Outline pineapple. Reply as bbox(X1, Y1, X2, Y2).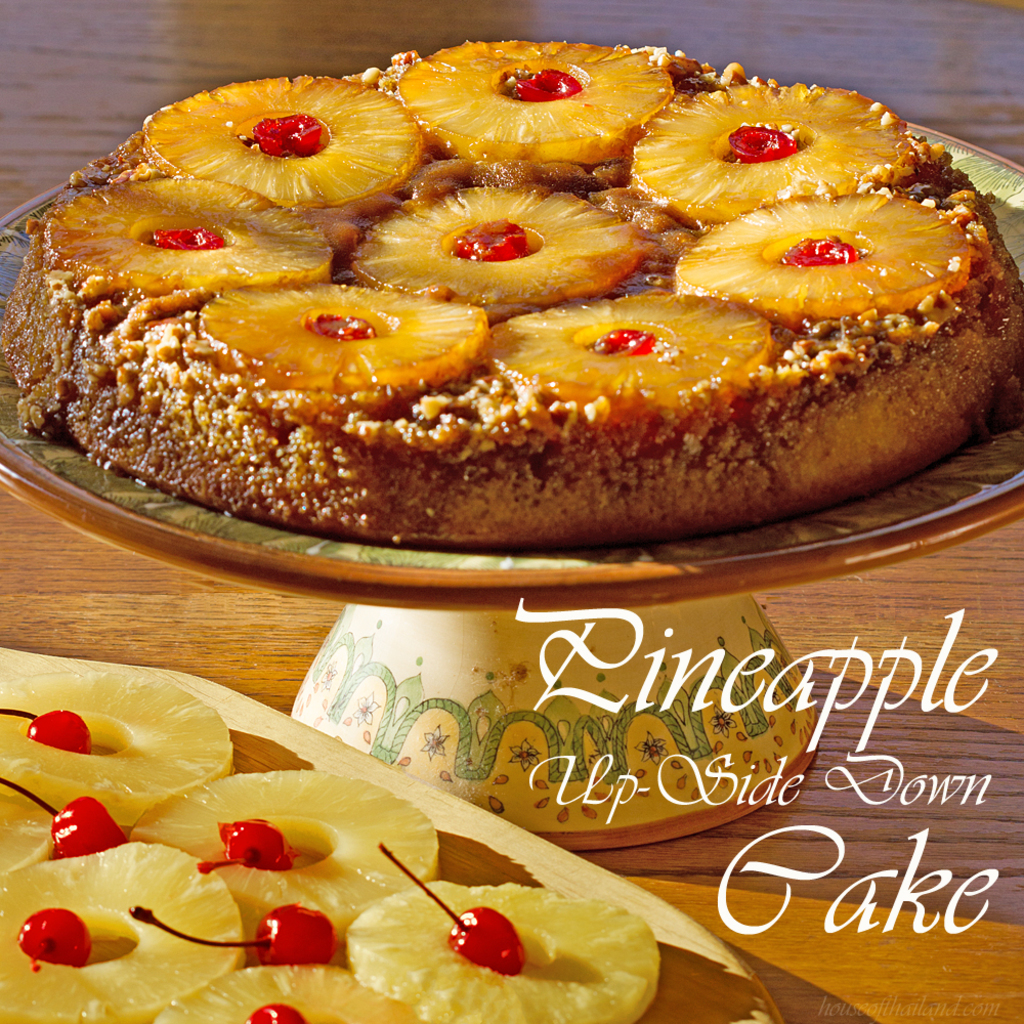
bbox(0, 838, 249, 1023).
